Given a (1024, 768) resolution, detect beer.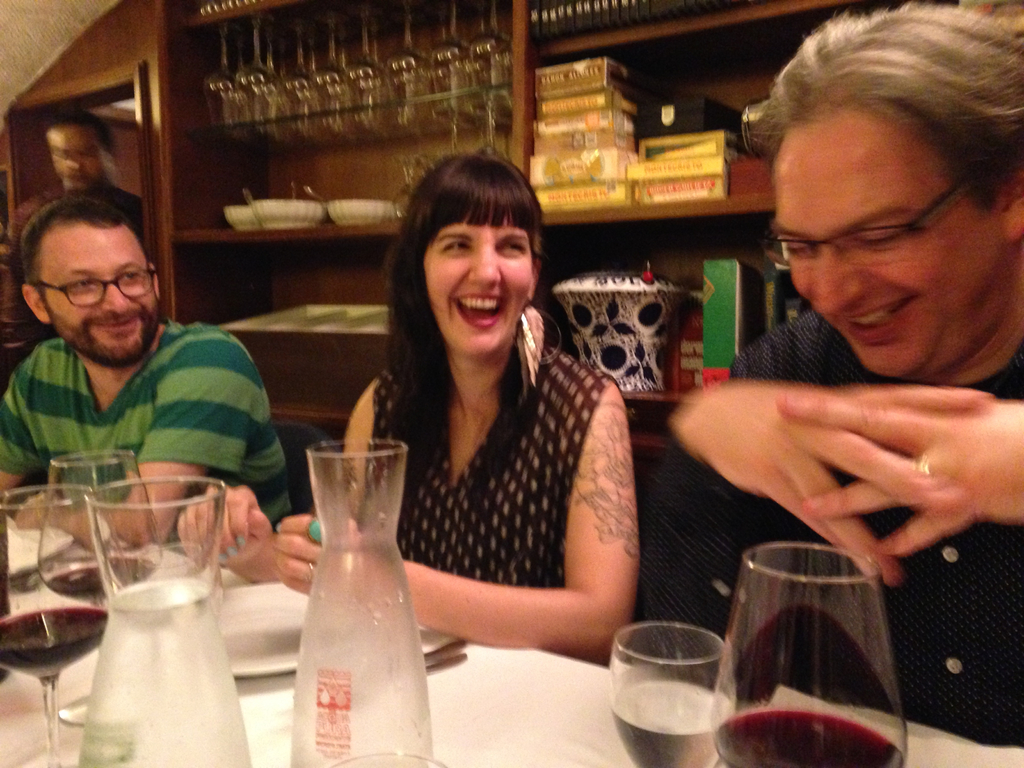
Rect(604, 622, 730, 764).
